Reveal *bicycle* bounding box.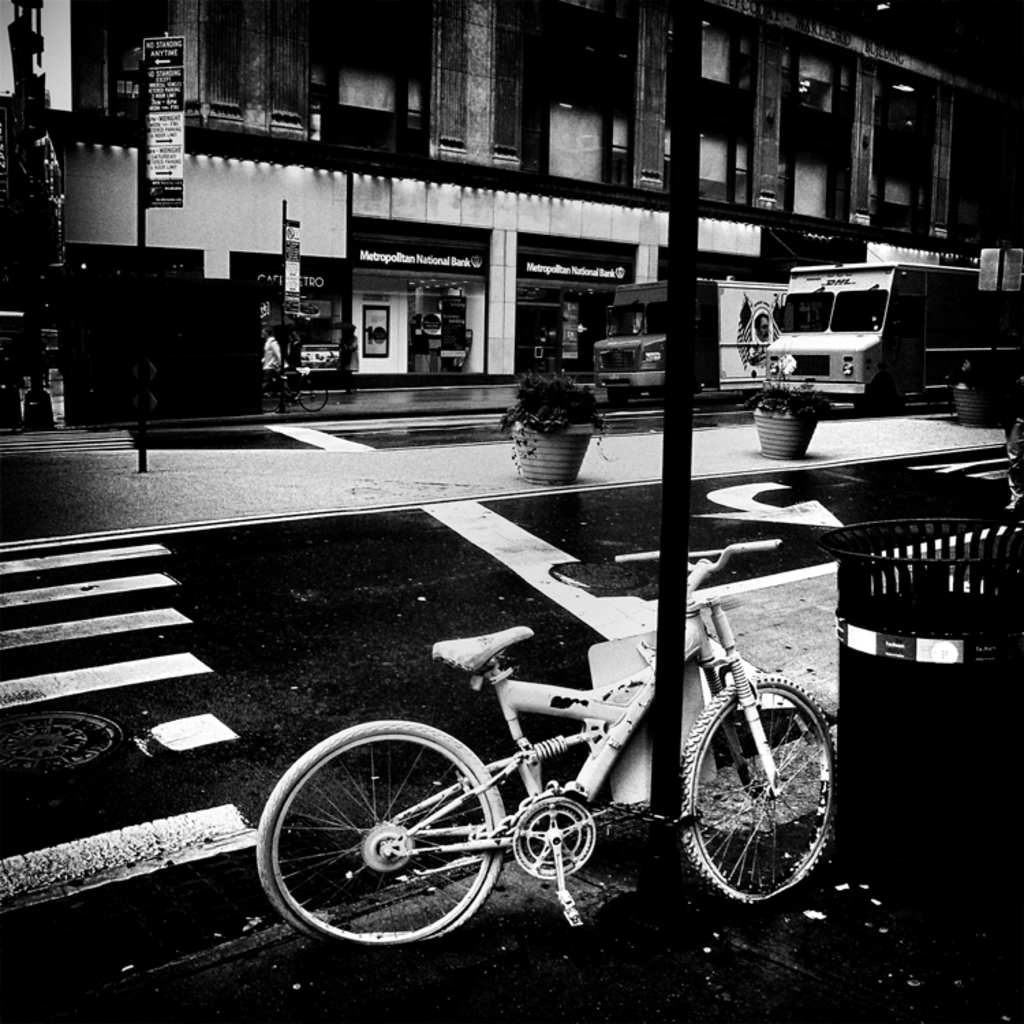
Revealed: l=264, t=366, r=330, b=408.
